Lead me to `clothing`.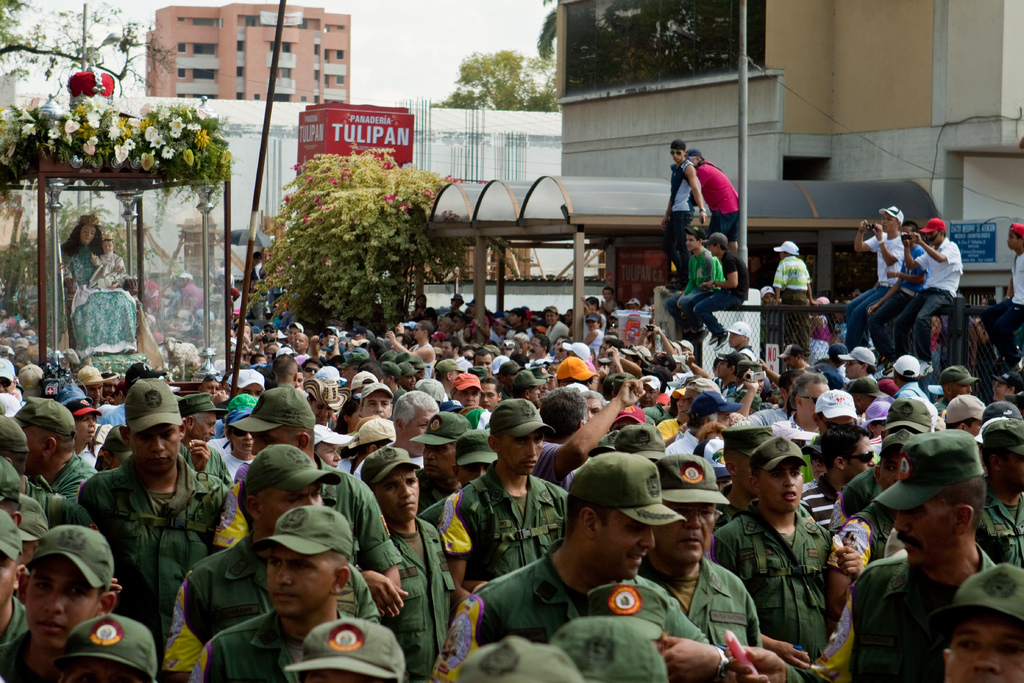
Lead to 667, 246, 724, 336.
